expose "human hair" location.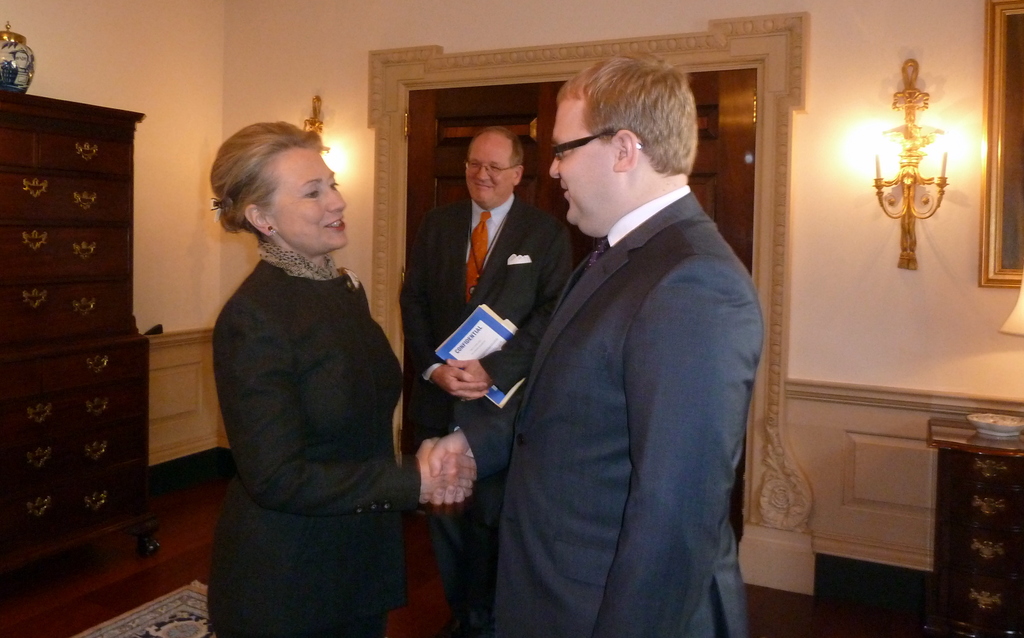
Exposed at bbox(550, 63, 700, 201).
